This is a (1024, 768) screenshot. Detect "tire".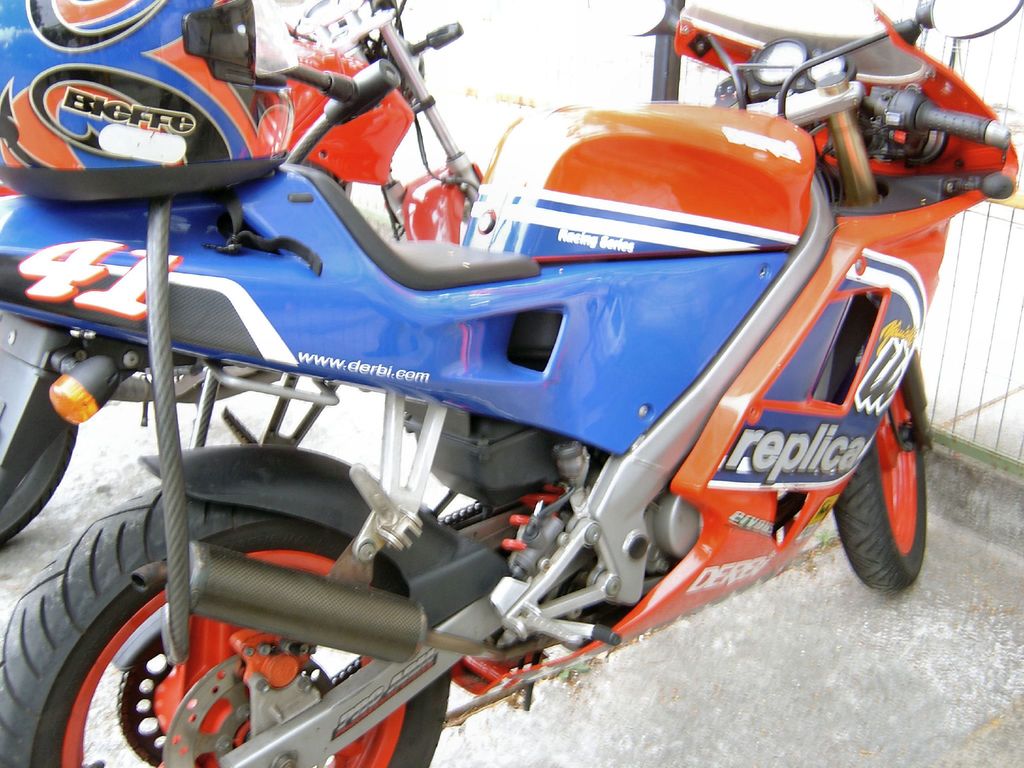
Rect(833, 286, 931, 598).
